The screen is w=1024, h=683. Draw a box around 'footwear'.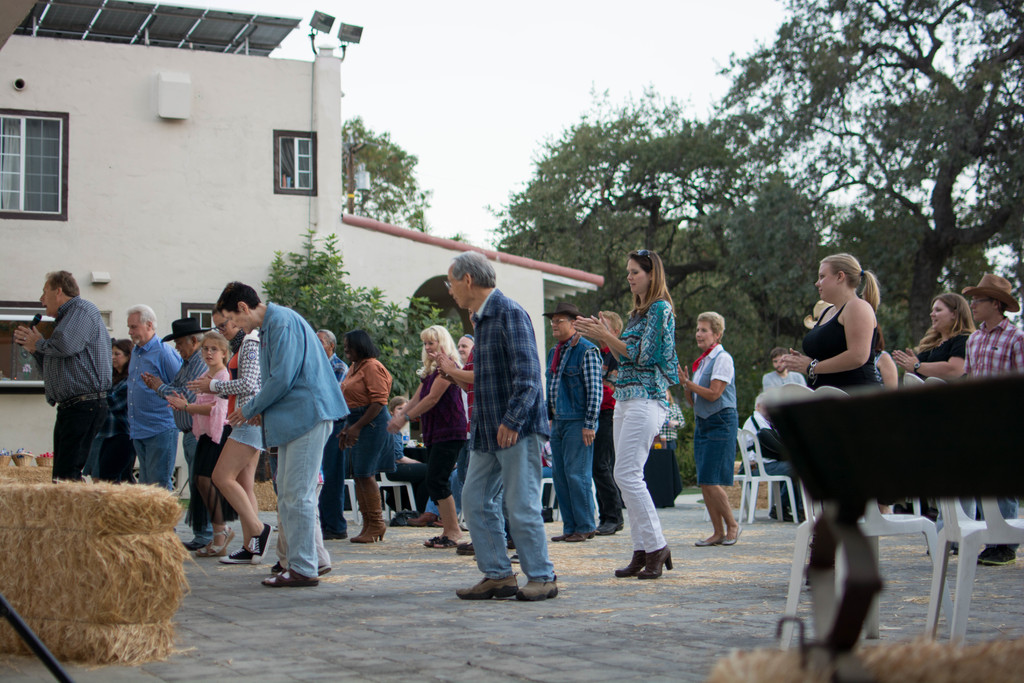
detection(947, 541, 959, 561).
